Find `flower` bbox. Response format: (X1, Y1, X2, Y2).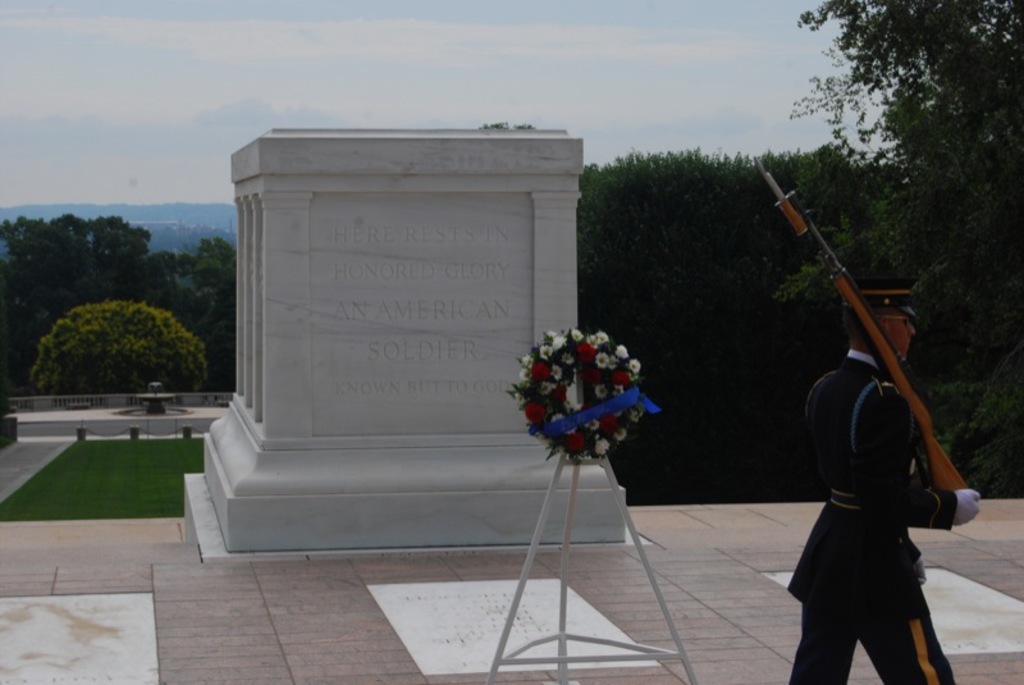
(600, 352, 611, 367).
